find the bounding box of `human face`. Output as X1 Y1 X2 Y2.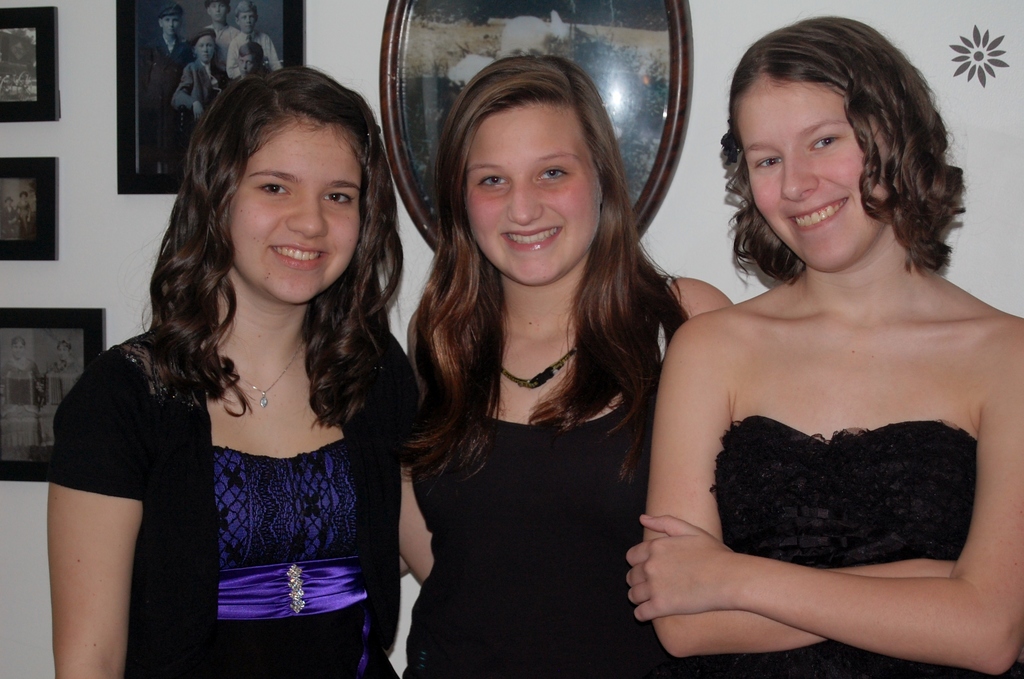
227 135 361 303.
